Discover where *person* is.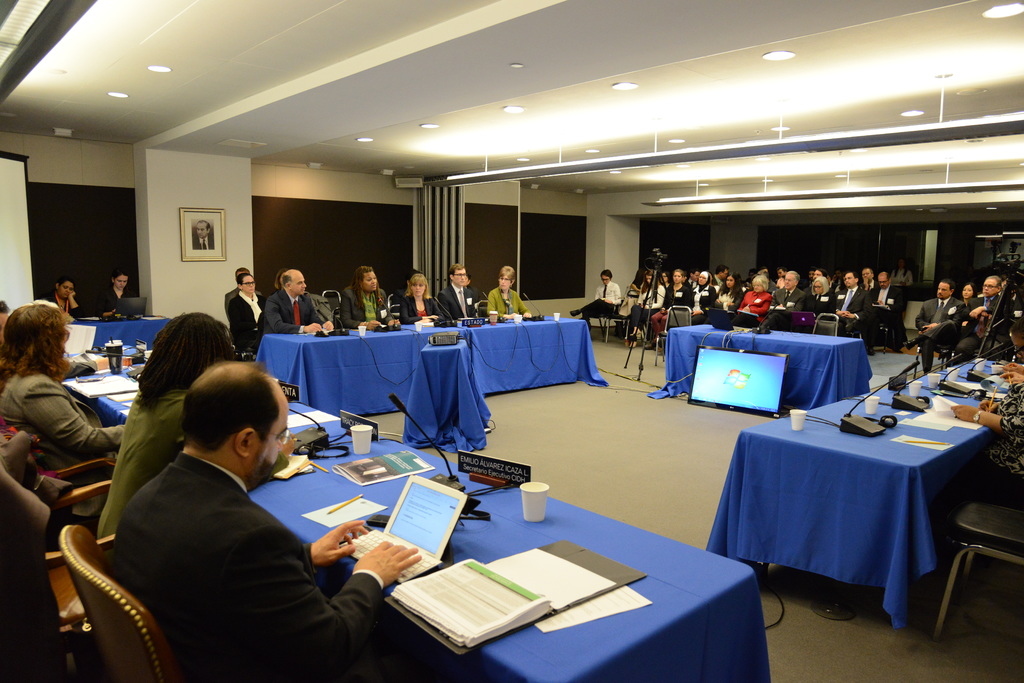
Discovered at pyautogui.locateOnScreen(192, 218, 214, 251).
